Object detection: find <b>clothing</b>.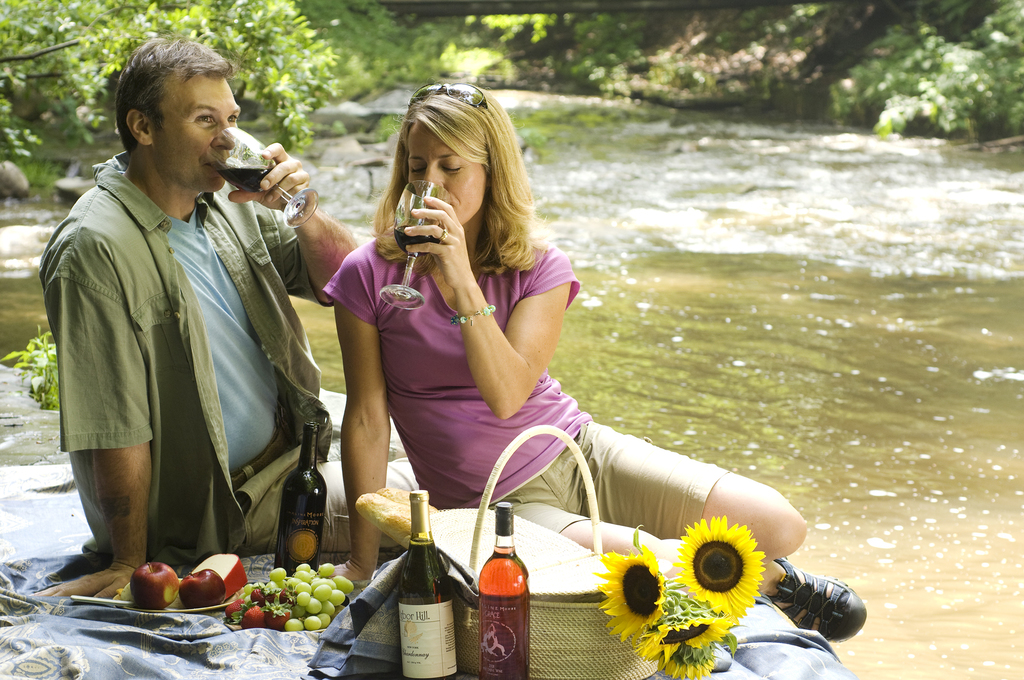
44:122:326:622.
